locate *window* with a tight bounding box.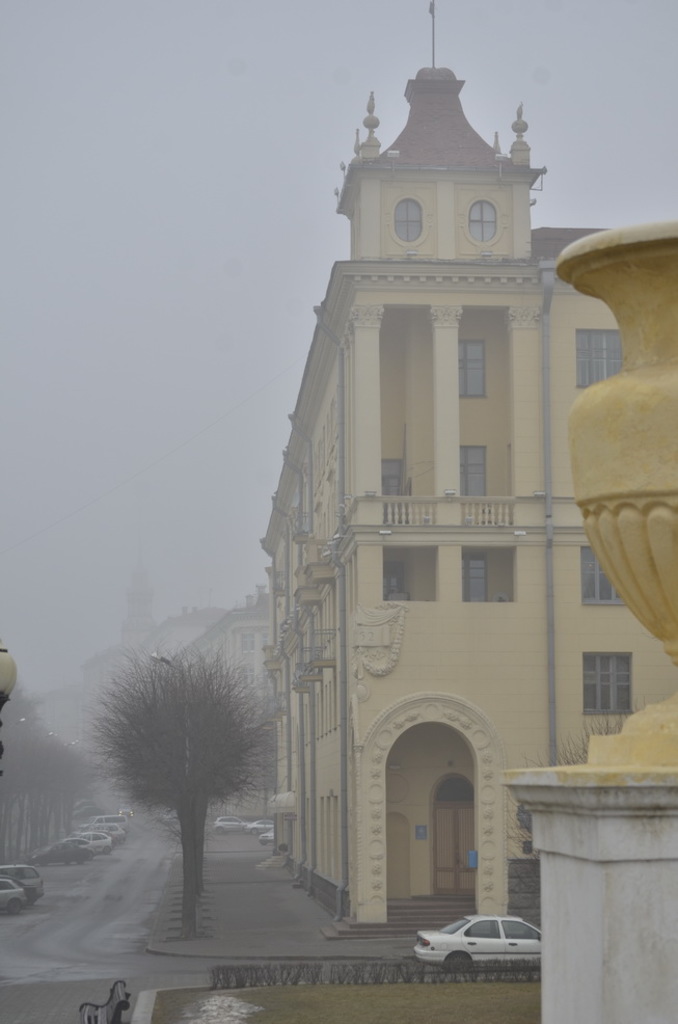
rect(396, 201, 426, 247).
